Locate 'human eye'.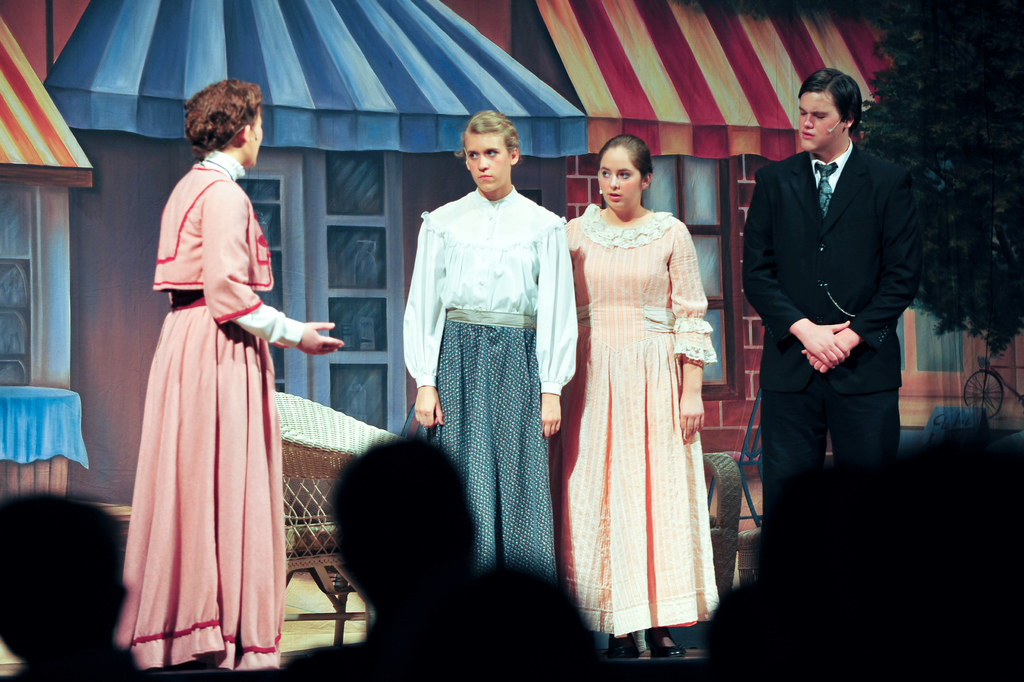
Bounding box: l=799, t=110, r=804, b=117.
